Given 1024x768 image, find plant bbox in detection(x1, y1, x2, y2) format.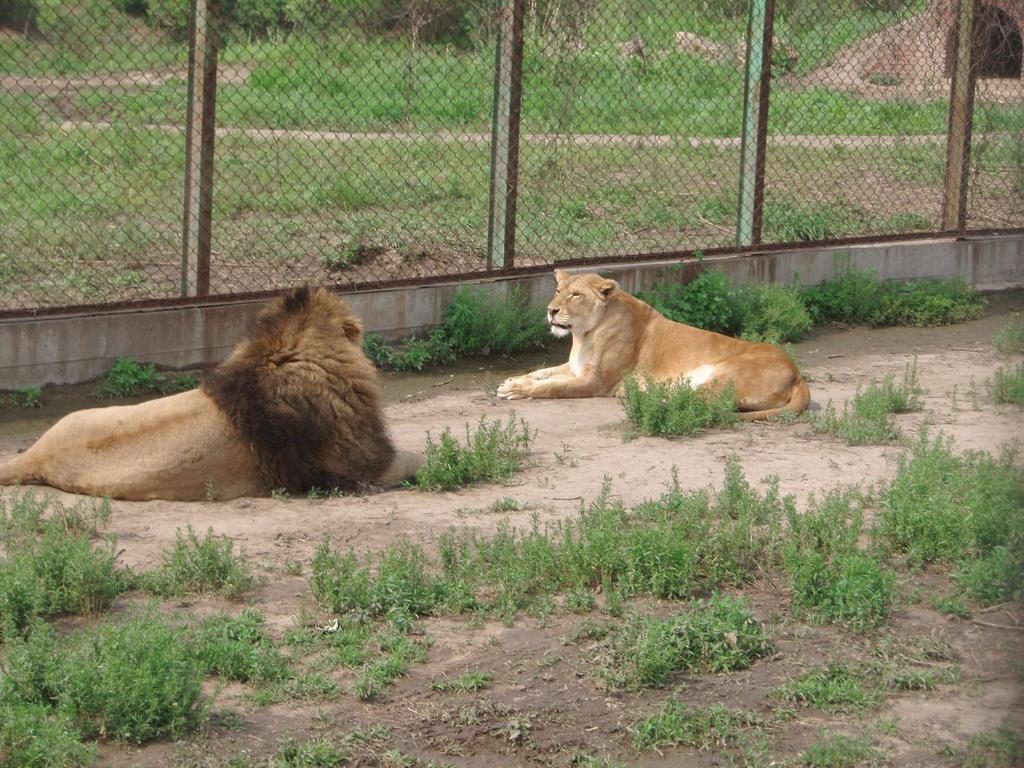
detection(593, 455, 785, 591).
